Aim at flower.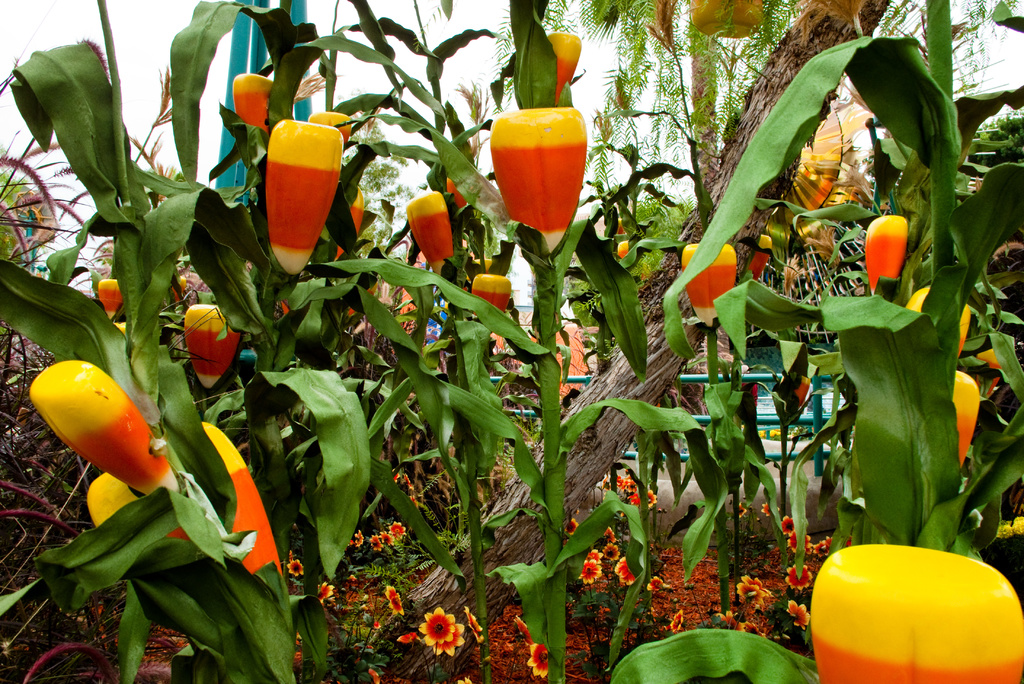
Aimed at left=815, top=536, right=838, bottom=559.
